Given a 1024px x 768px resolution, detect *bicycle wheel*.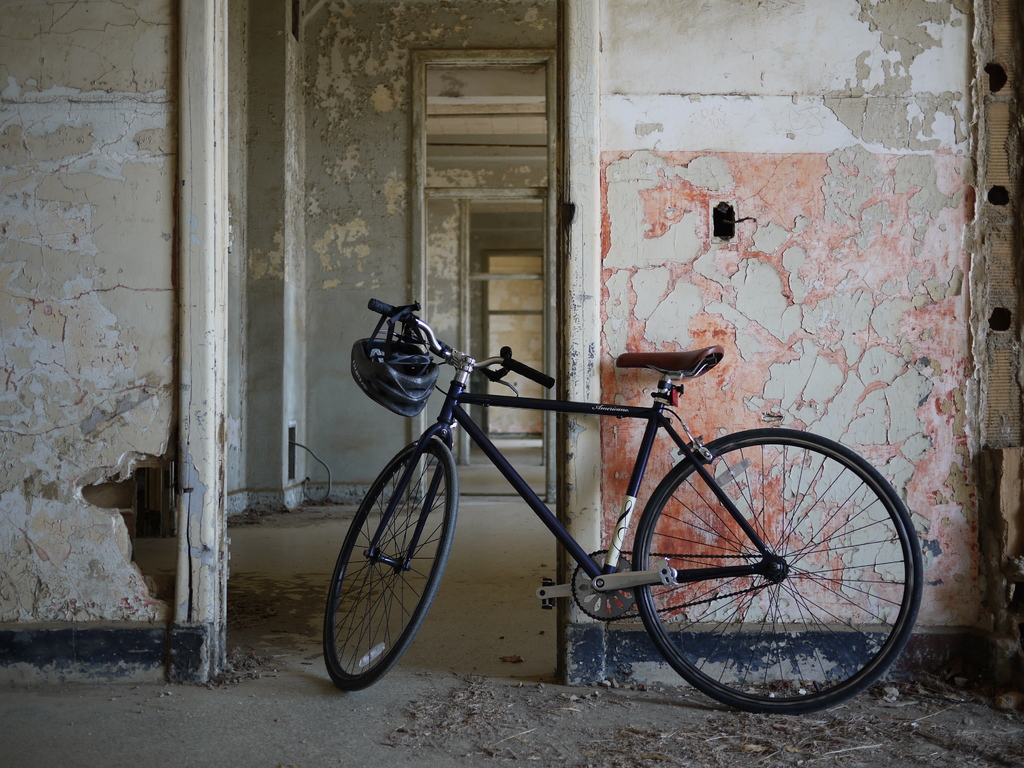
BBox(327, 433, 457, 689).
